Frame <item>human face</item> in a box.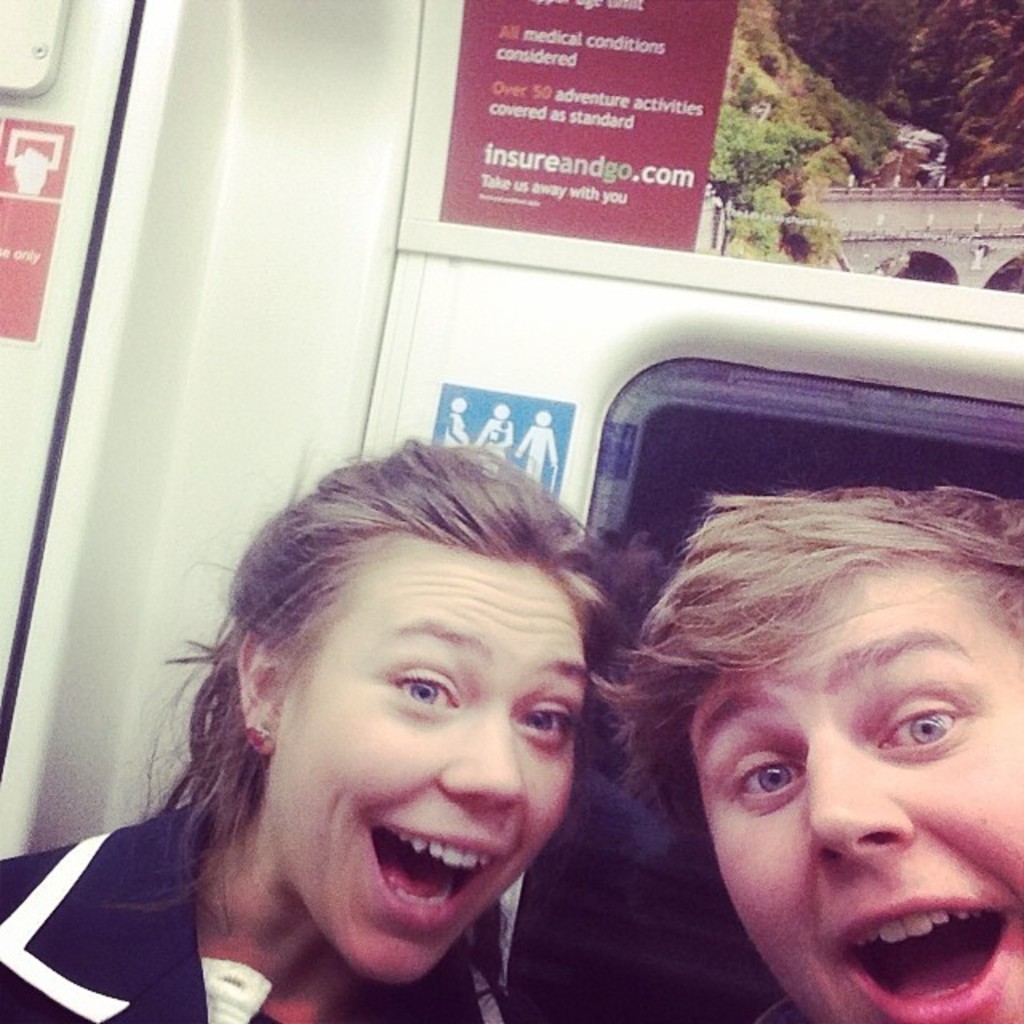
675,552,1022,1022.
